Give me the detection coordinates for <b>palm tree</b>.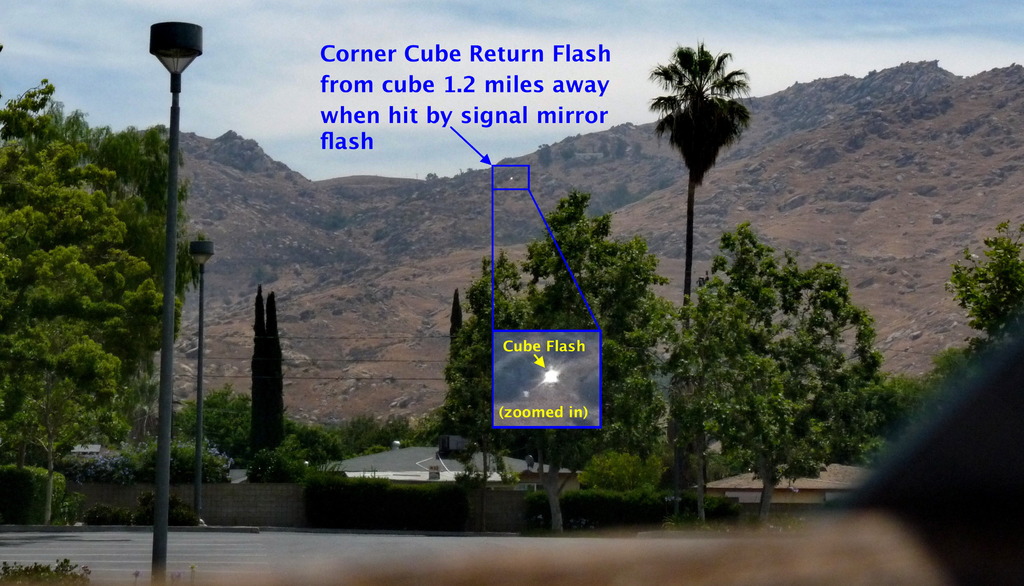
bbox=(589, 229, 650, 430).
